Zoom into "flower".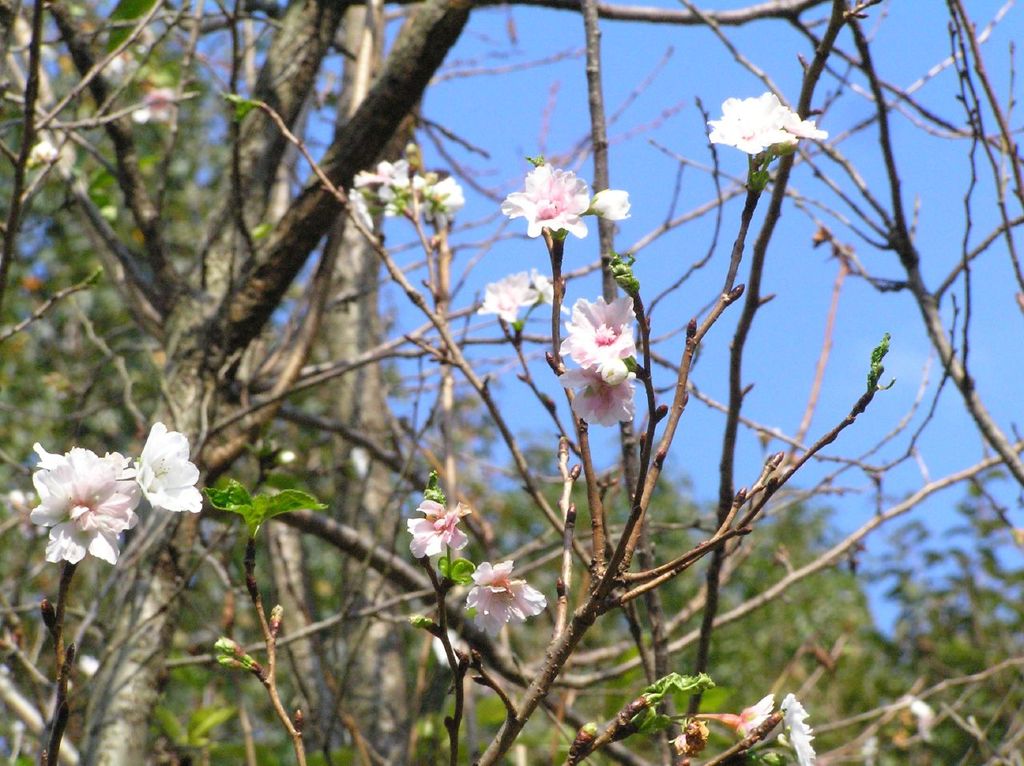
Zoom target: (422, 632, 466, 666).
